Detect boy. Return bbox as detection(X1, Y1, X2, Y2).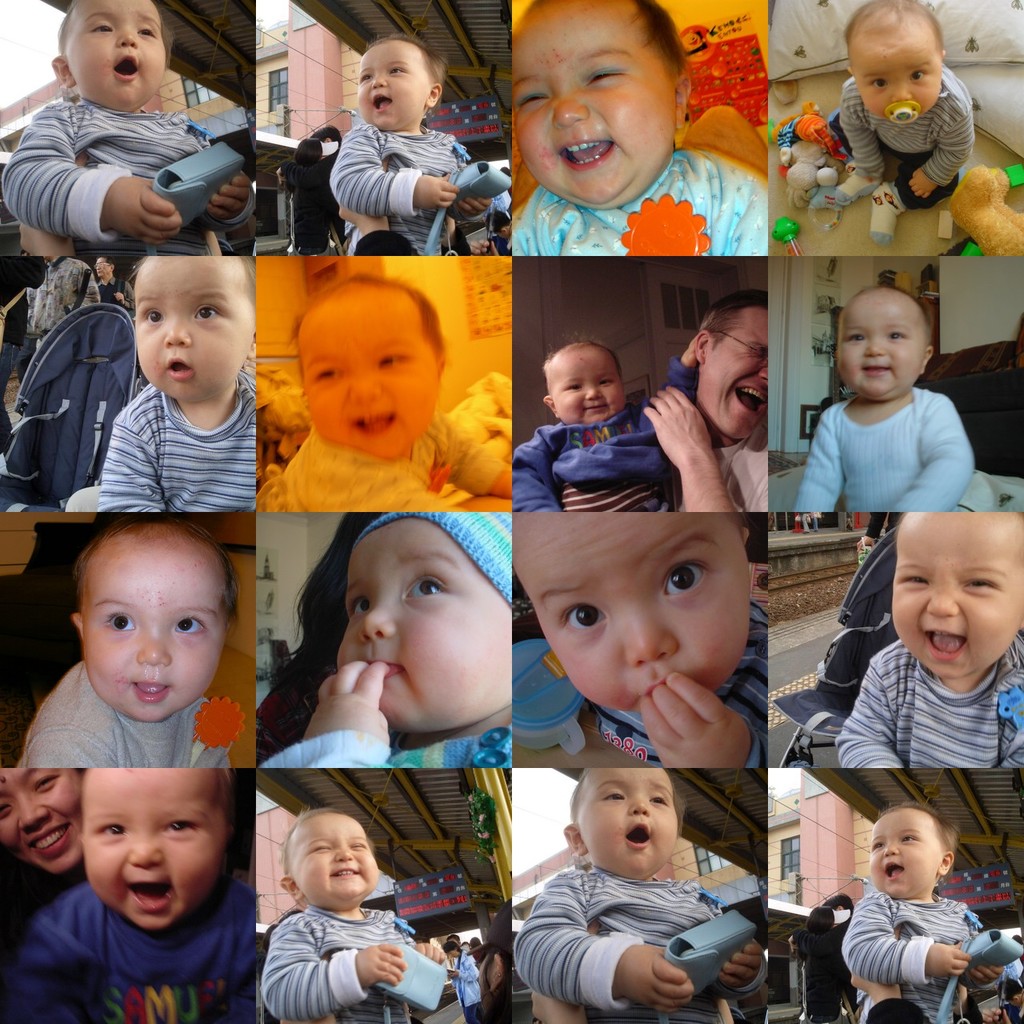
detection(1, 770, 254, 1023).
